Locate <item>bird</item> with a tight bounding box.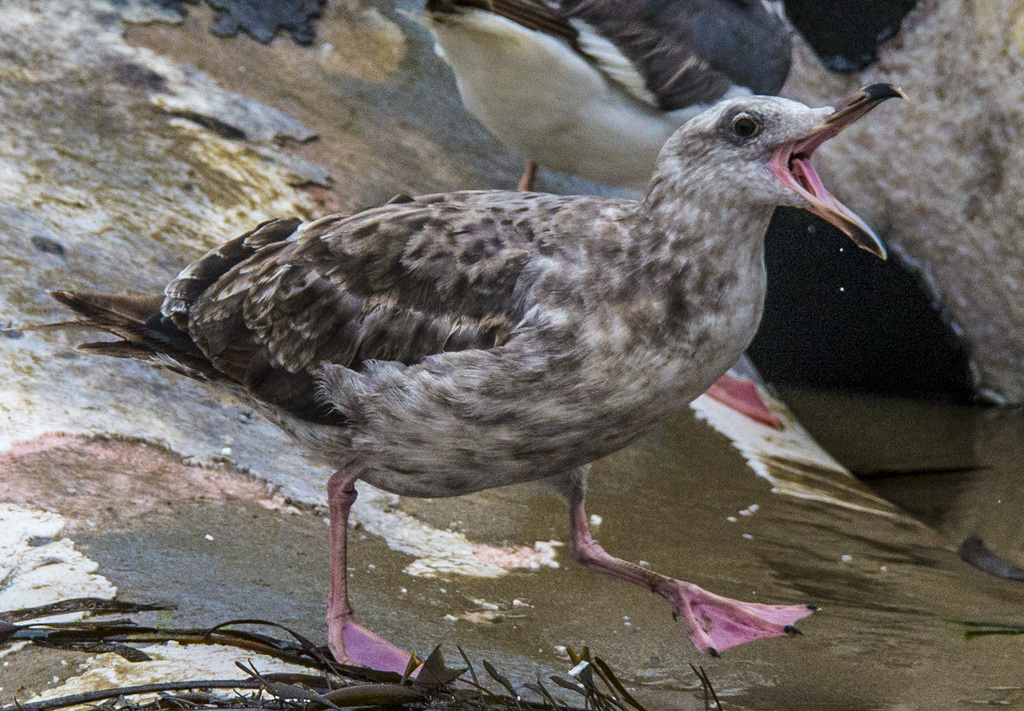
pyautogui.locateOnScreen(0, 88, 916, 686).
